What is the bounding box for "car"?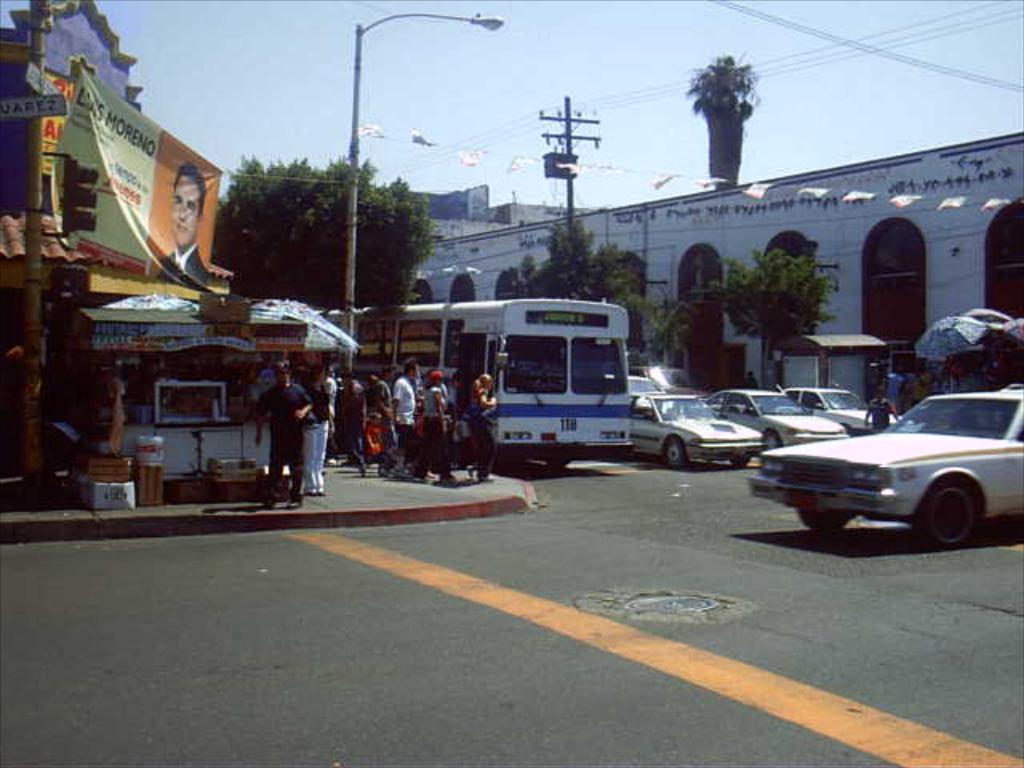
l=632, t=397, r=762, b=458.
